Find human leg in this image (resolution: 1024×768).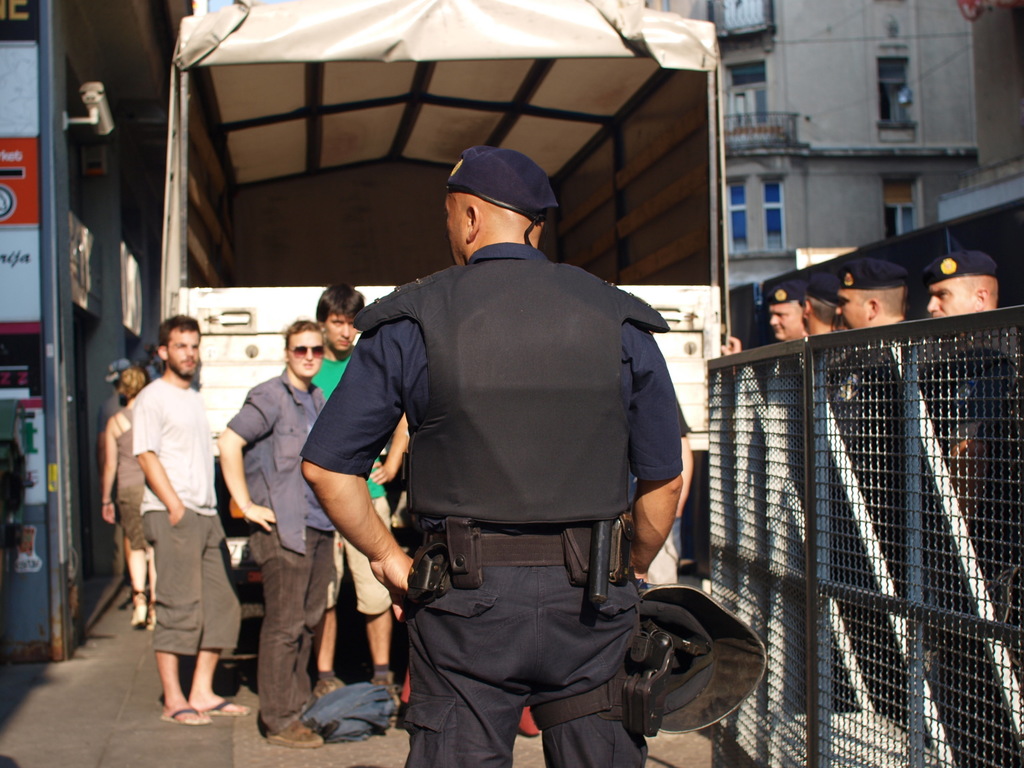
(x1=129, y1=544, x2=151, y2=623).
